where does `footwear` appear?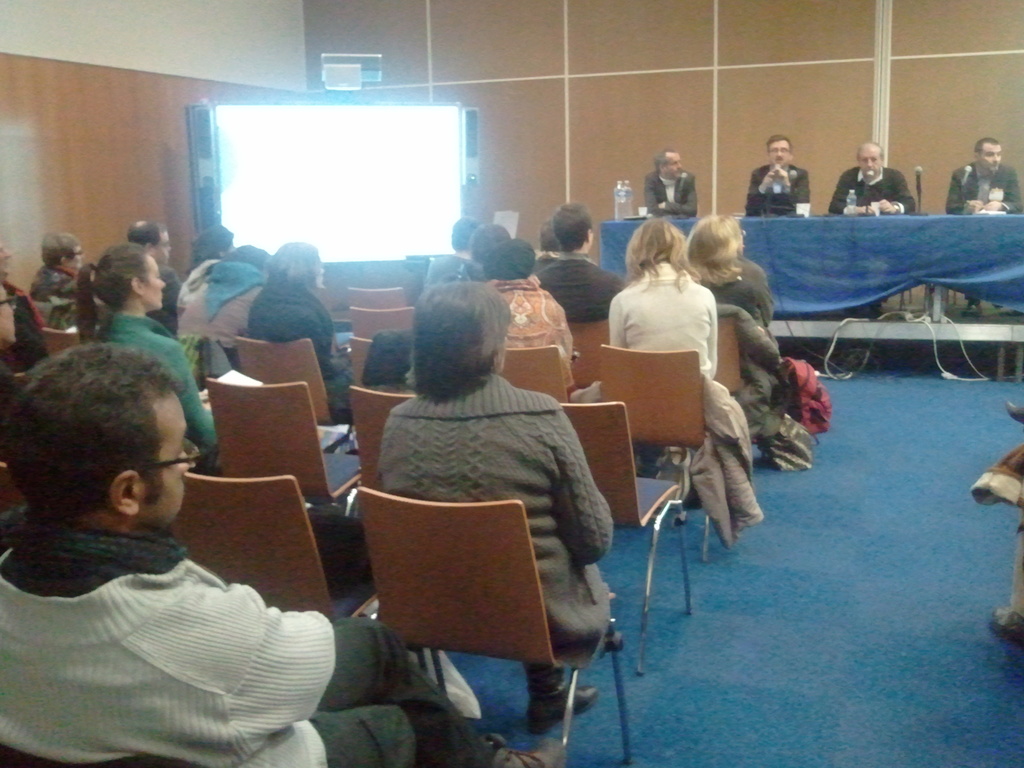
Appears at [x1=529, y1=679, x2=600, y2=739].
